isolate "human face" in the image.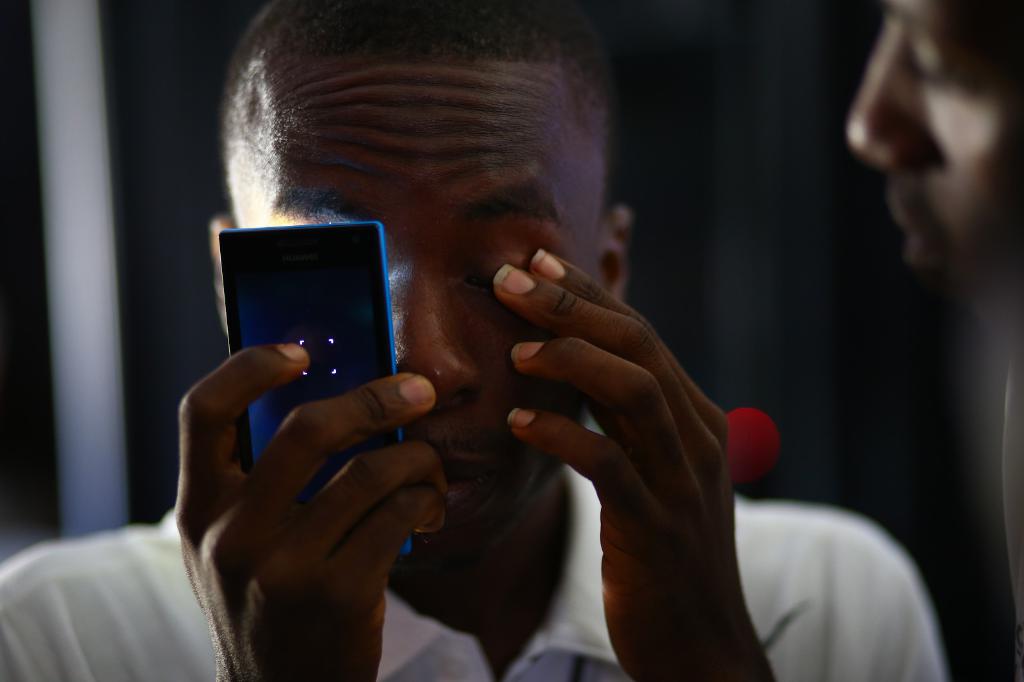
Isolated region: (223, 59, 613, 566).
